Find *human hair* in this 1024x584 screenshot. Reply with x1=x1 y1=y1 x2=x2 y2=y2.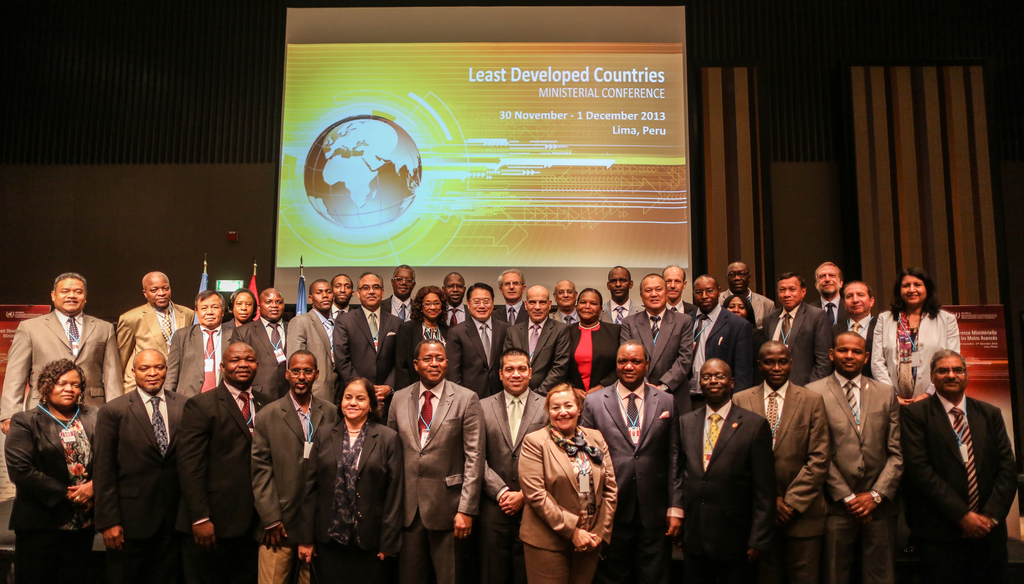
x1=619 y1=343 x2=643 y2=347.
